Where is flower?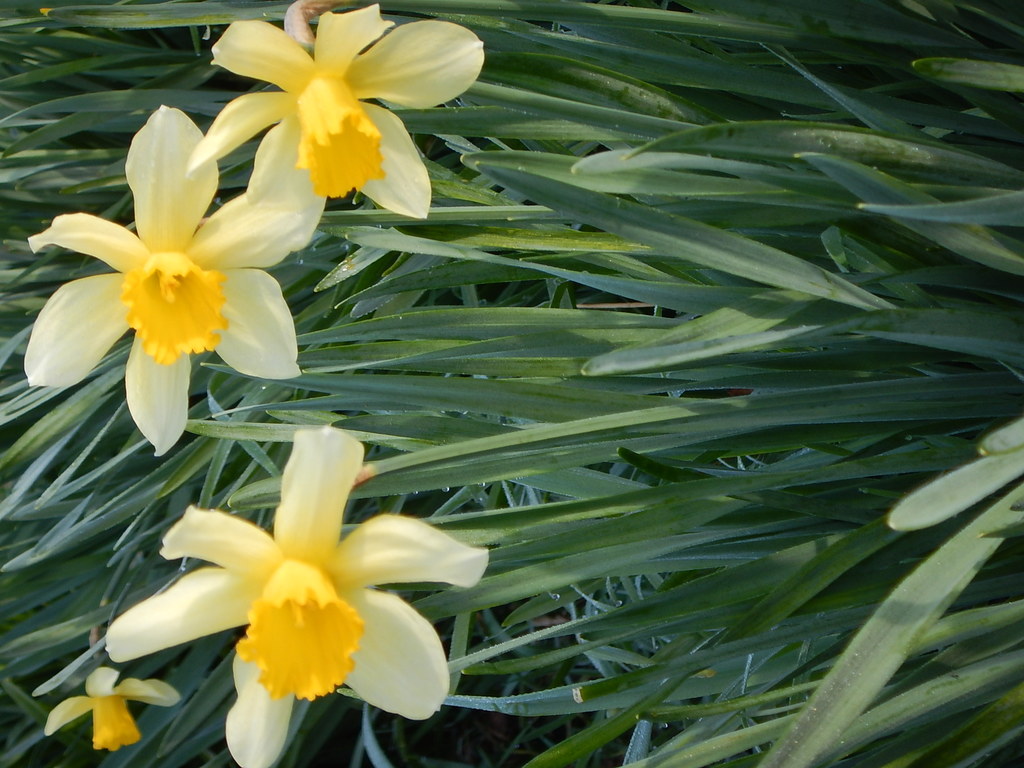
<region>104, 422, 490, 767</region>.
